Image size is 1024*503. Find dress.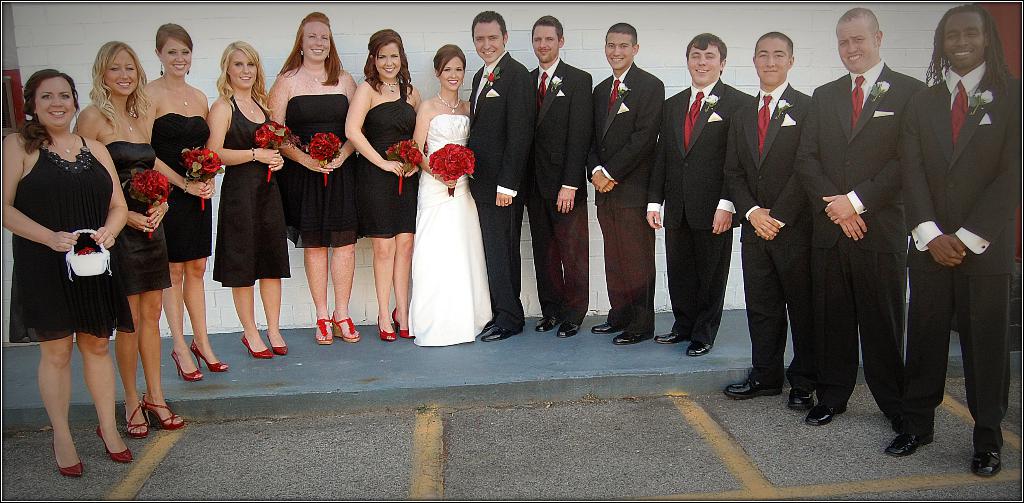
[left=285, top=94, right=362, bottom=244].
